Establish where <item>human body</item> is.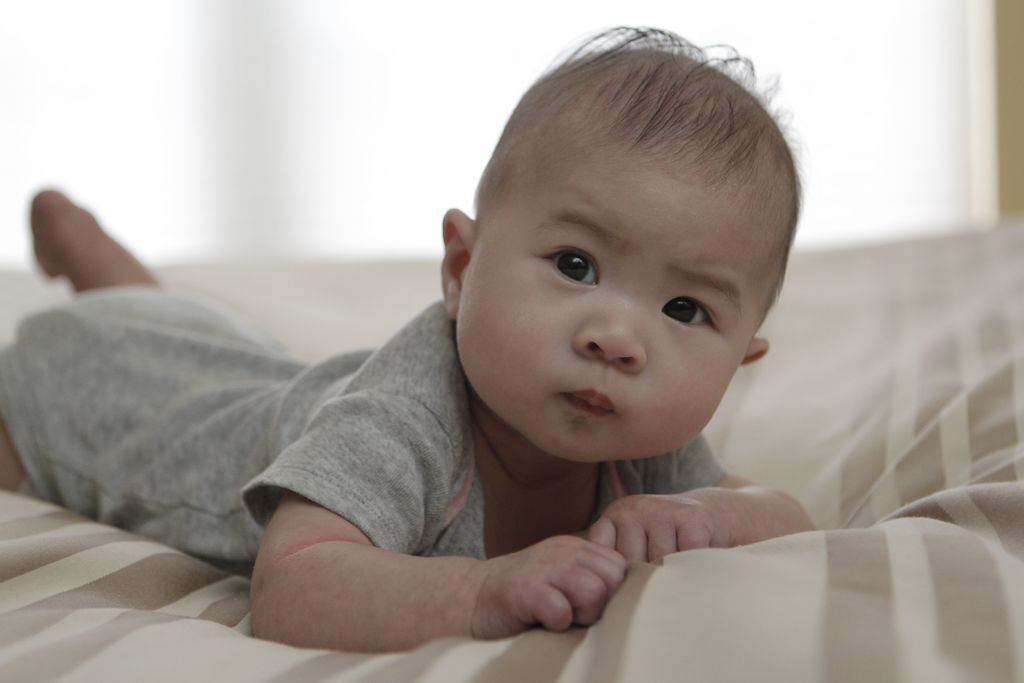
Established at x1=23, y1=28, x2=828, y2=640.
